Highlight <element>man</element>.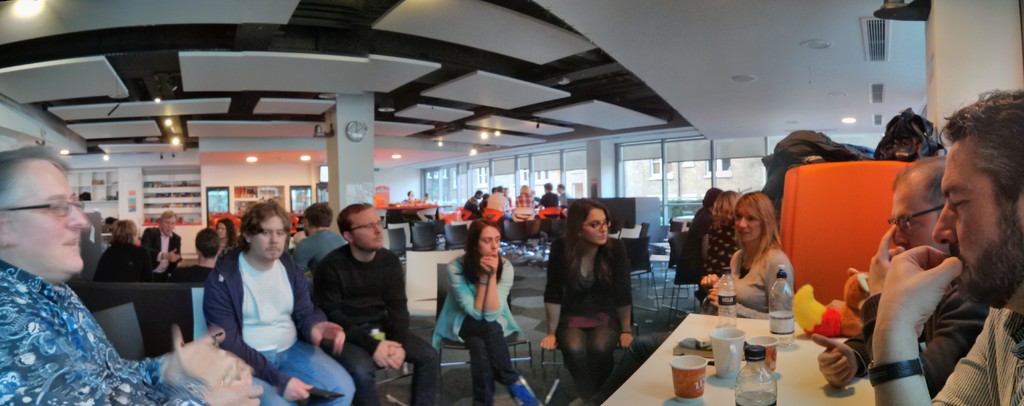
Highlighted region: (left=502, top=186, right=511, bottom=205).
